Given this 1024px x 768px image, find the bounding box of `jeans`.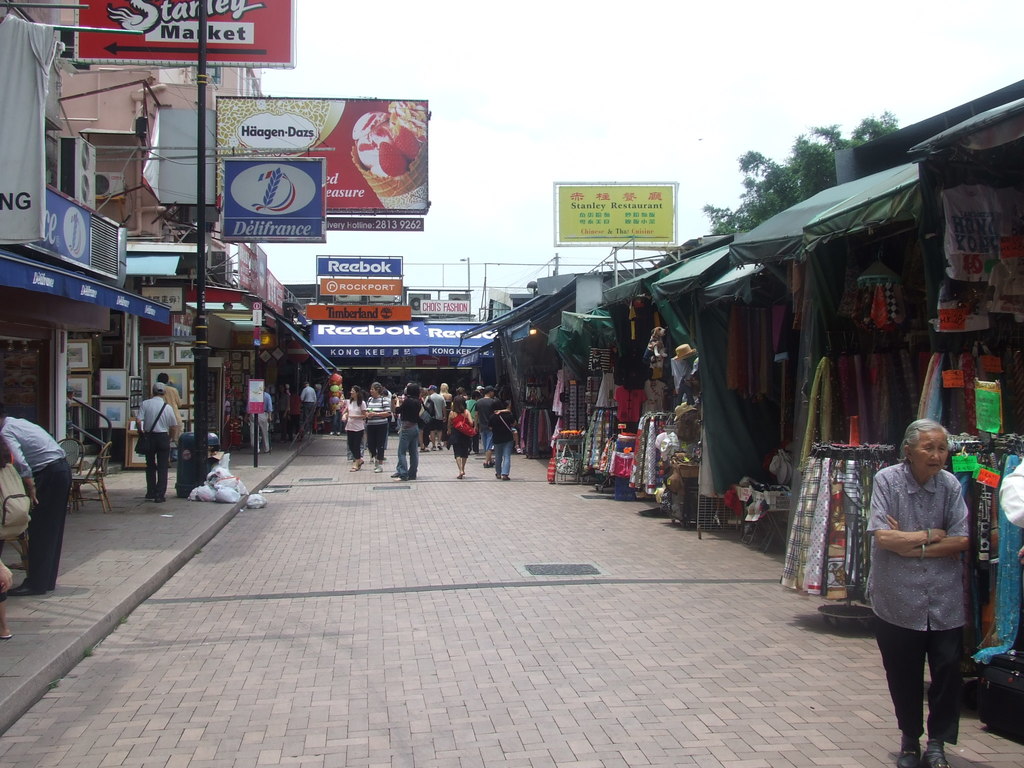
<region>302, 399, 317, 431</region>.
